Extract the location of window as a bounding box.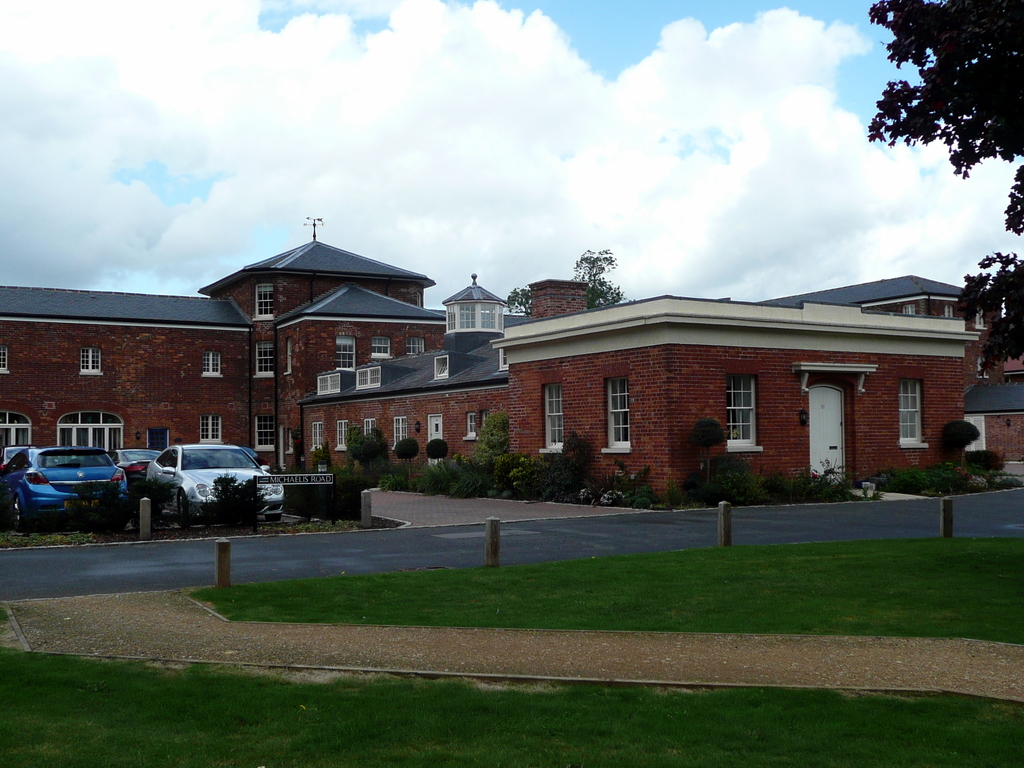
340, 336, 355, 367.
